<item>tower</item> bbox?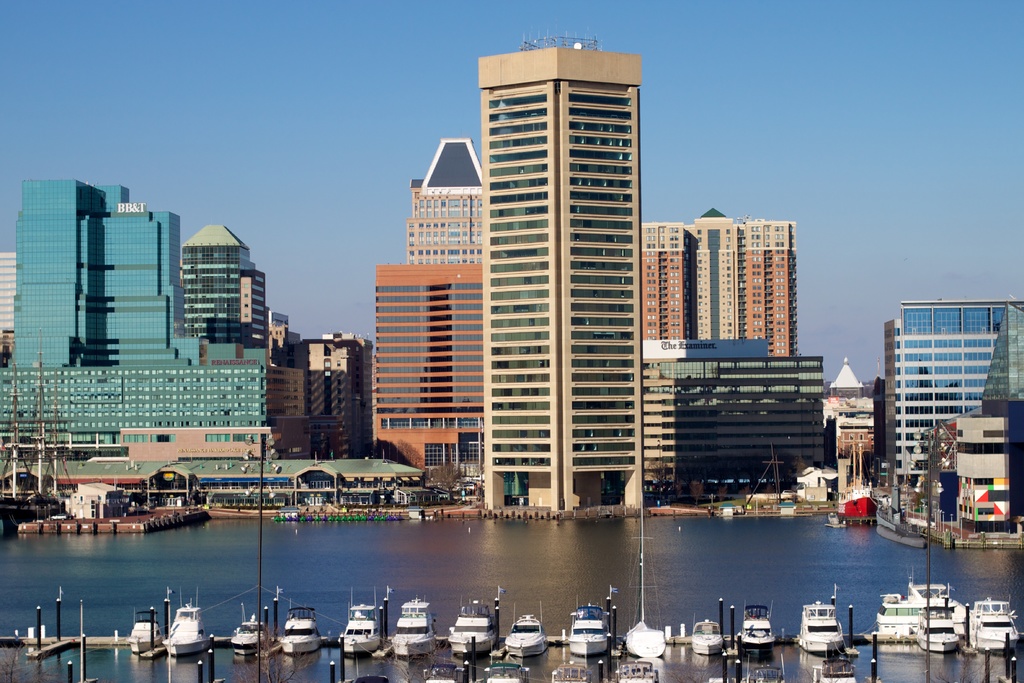
Rect(371, 273, 474, 466)
